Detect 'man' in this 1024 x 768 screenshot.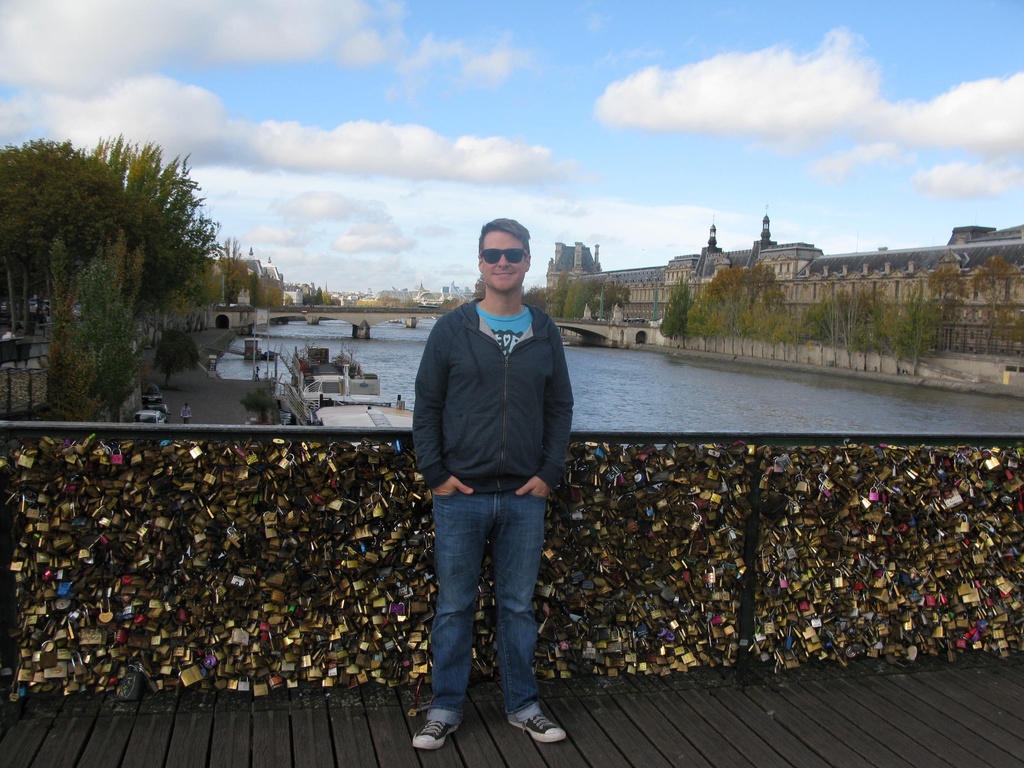
Detection: select_region(179, 401, 194, 425).
